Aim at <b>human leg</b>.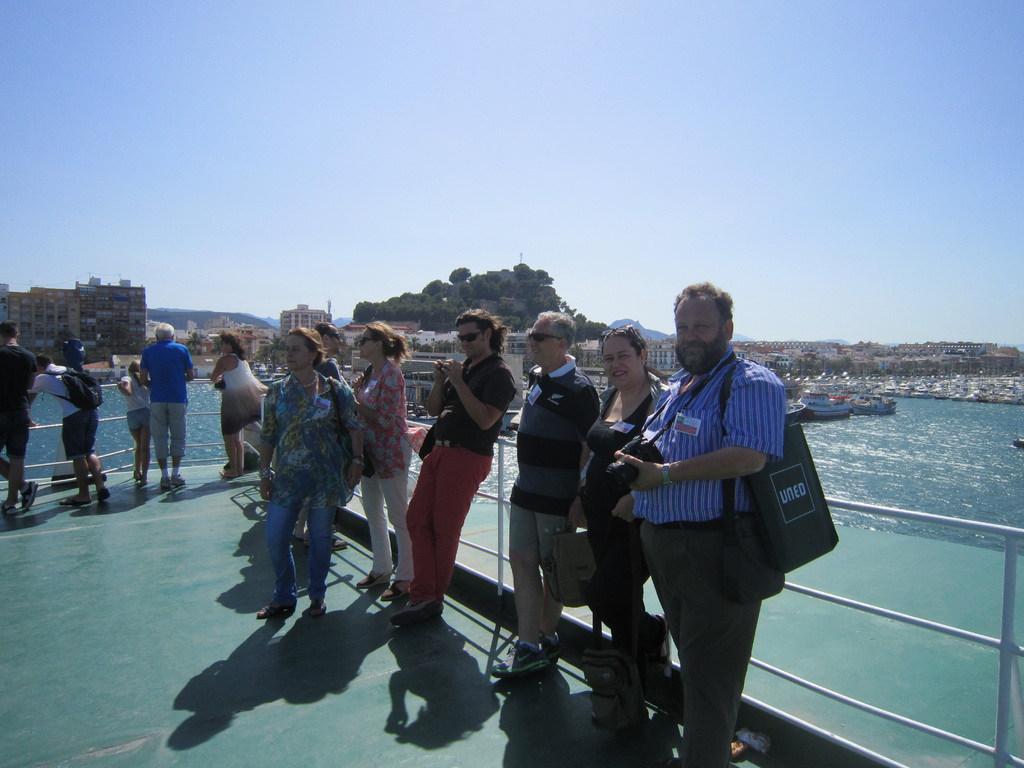
Aimed at <box>59,410,80,508</box>.
